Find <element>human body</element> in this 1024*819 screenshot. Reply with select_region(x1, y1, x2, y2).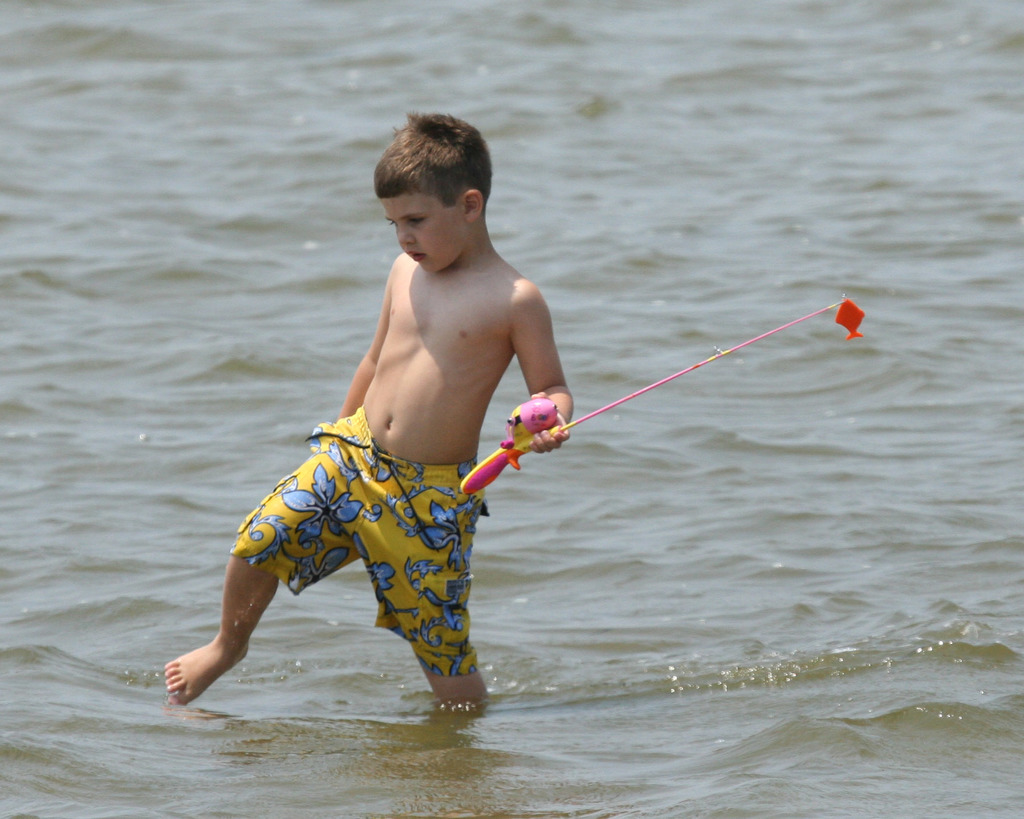
select_region(204, 114, 583, 695).
